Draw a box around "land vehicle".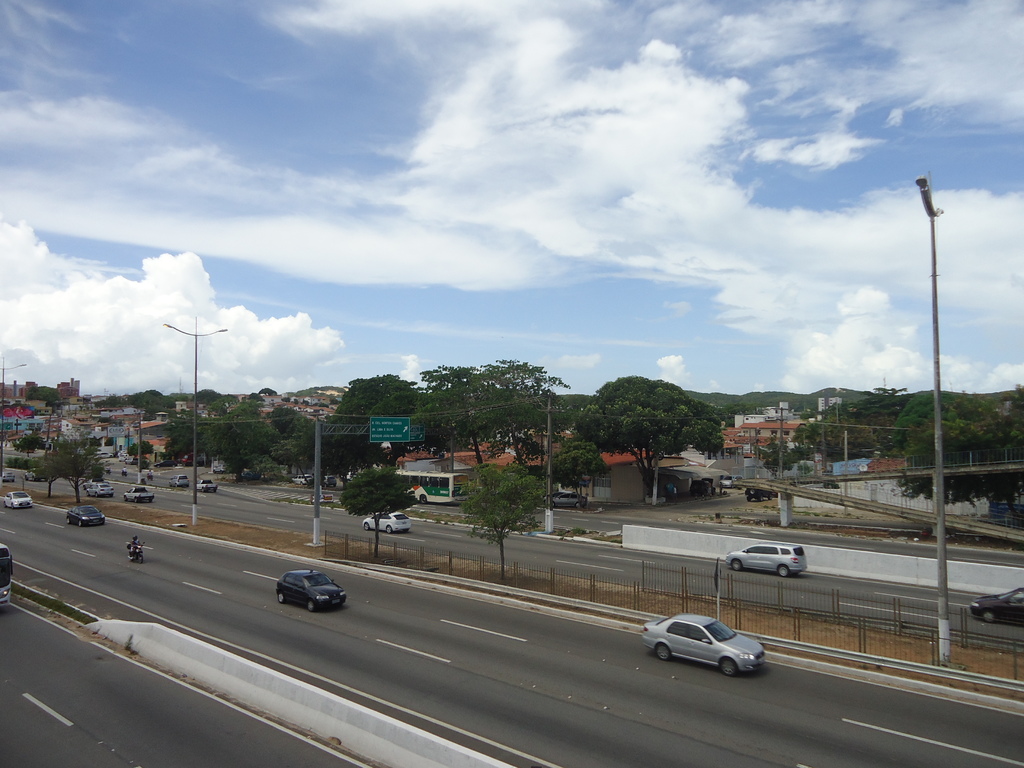
select_region(821, 466, 835, 477).
